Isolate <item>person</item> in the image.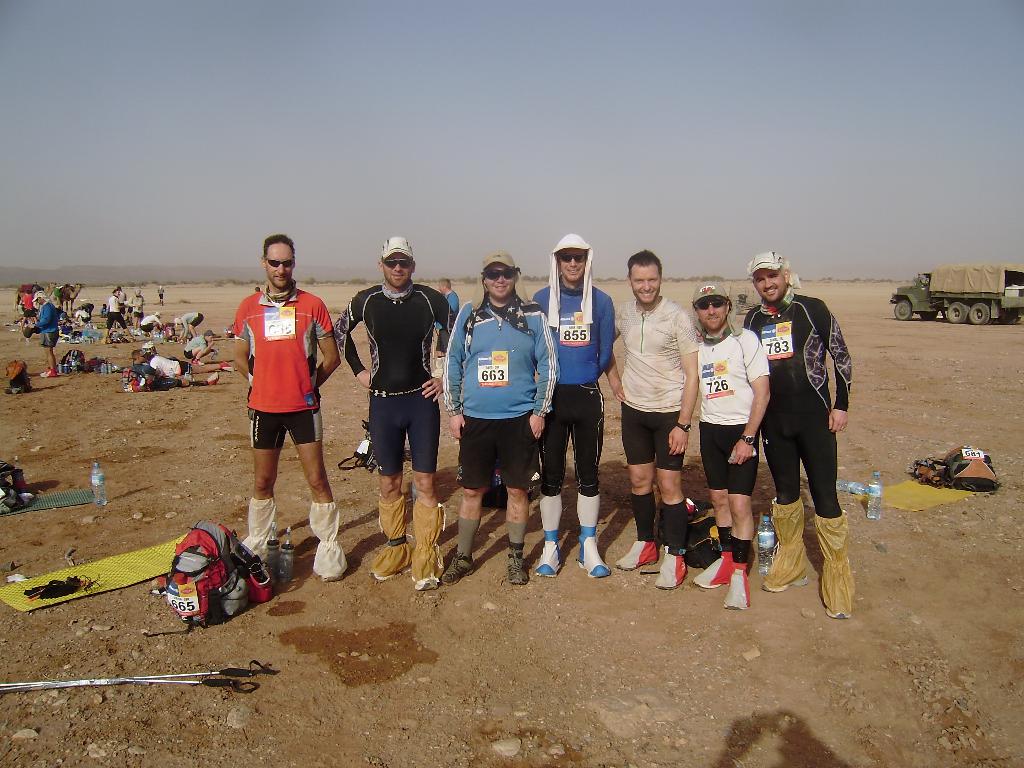
Isolated region: 123/290/146/318.
